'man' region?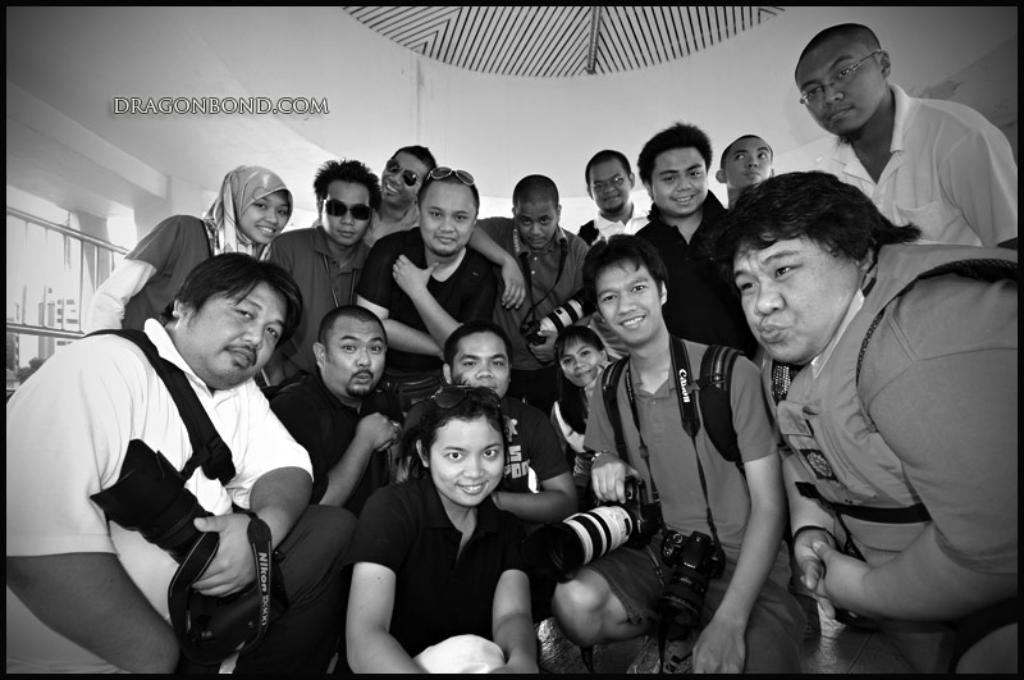
bbox=(563, 232, 827, 679)
